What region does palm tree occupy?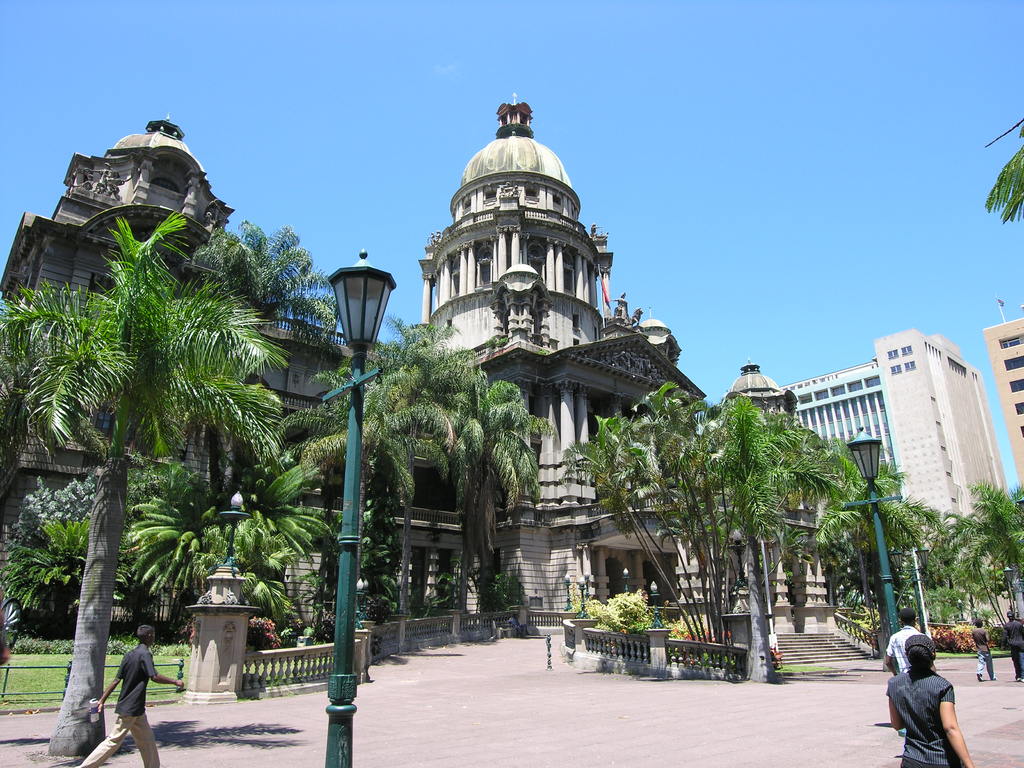
[0, 204, 292, 759].
